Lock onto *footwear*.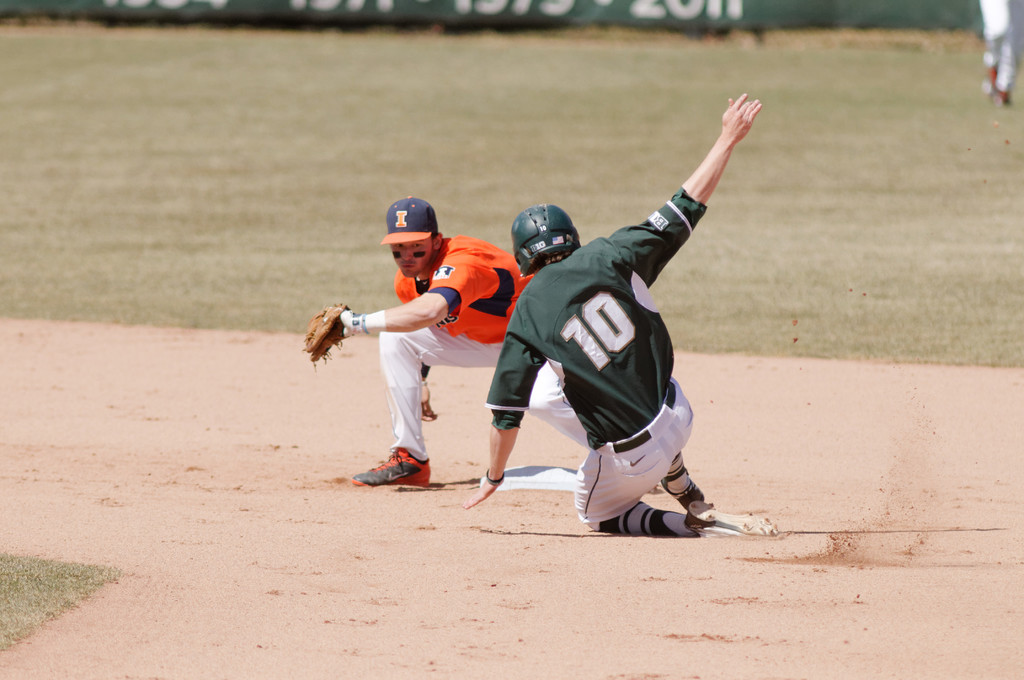
Locked: [x1=360, y1=443, x2=435, y2=492].
